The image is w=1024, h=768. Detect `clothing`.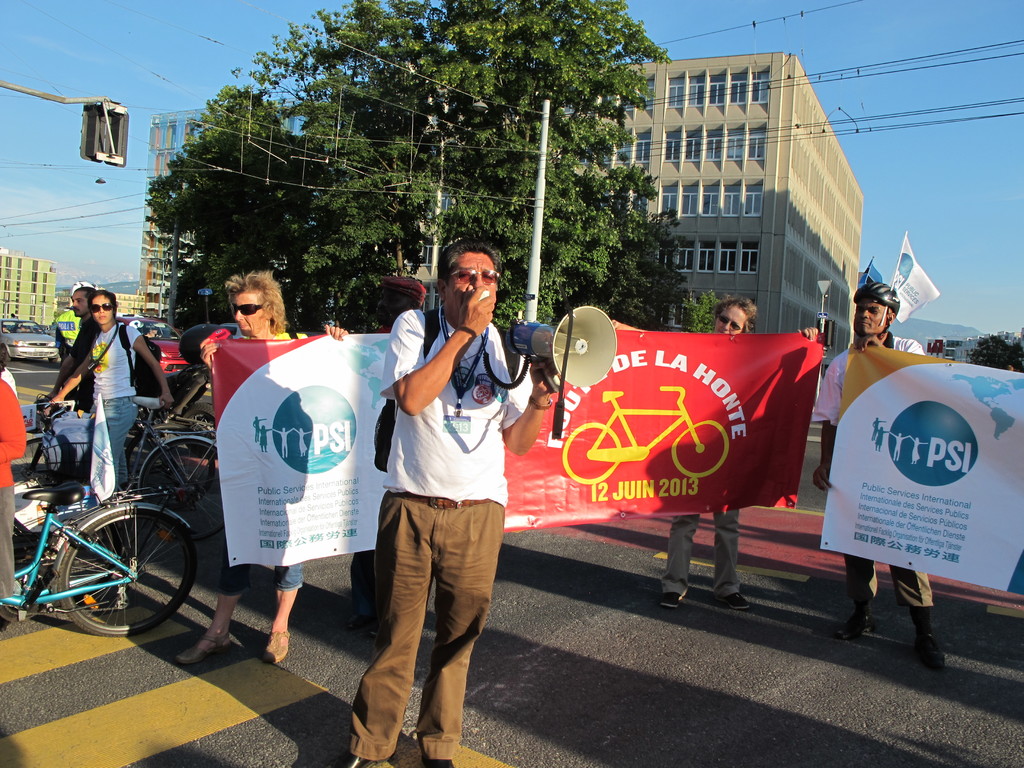
Detection: left=810, top=333, right=936, bottom=610.
